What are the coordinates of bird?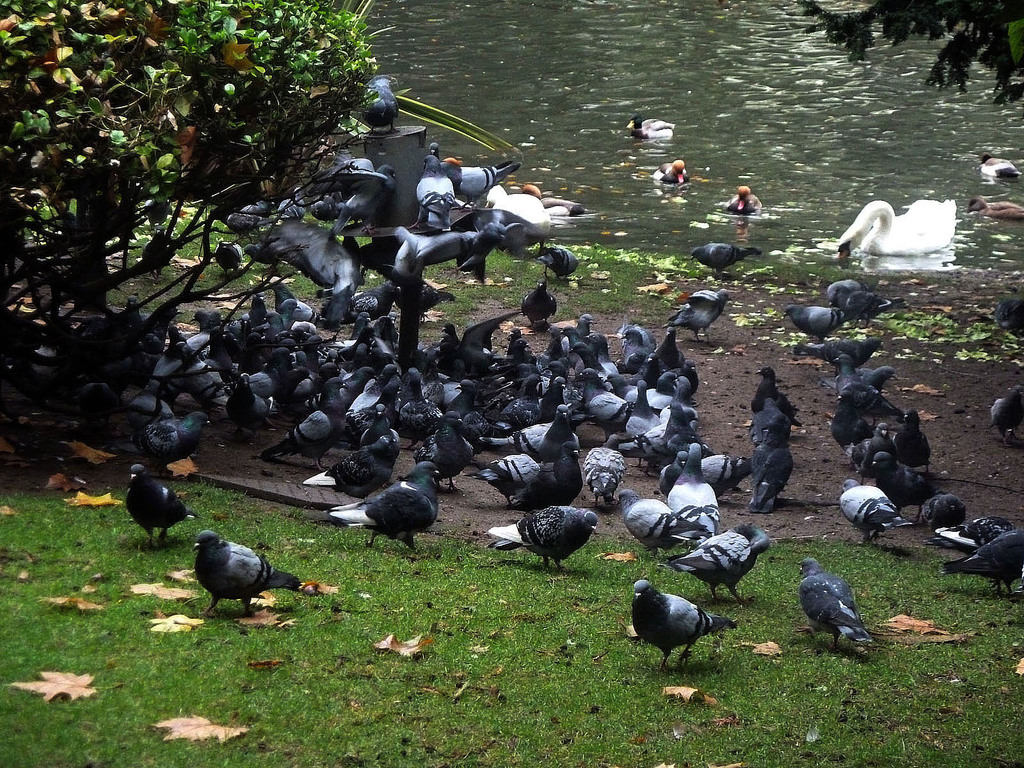
[left=188, top=530, right=303, bottom=620].
